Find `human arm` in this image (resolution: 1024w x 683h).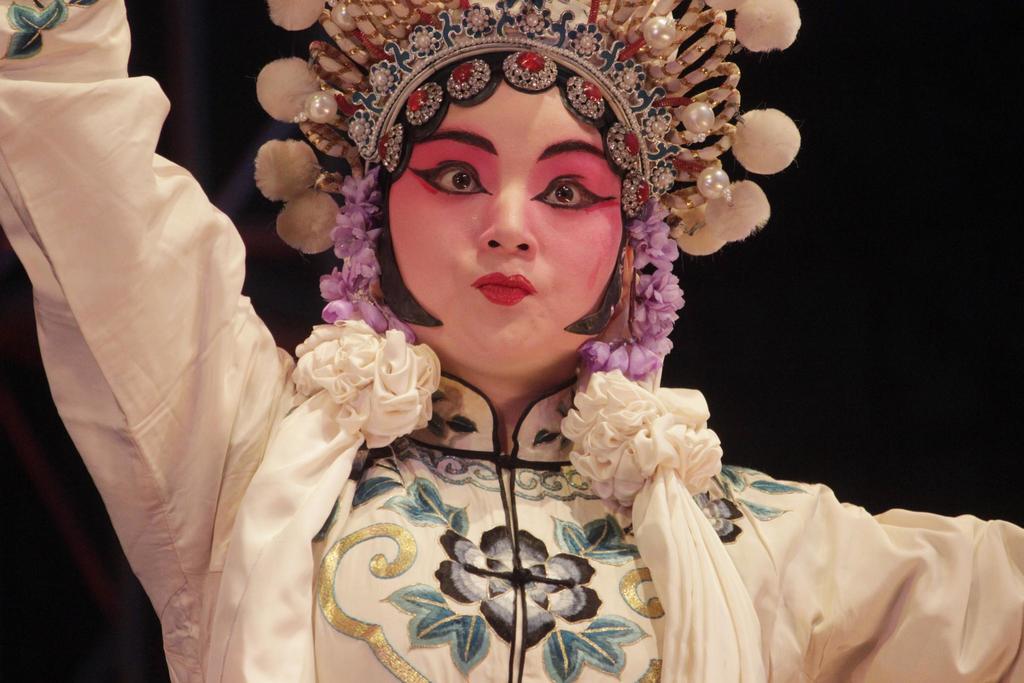
[769, 488, 1023, 682].
